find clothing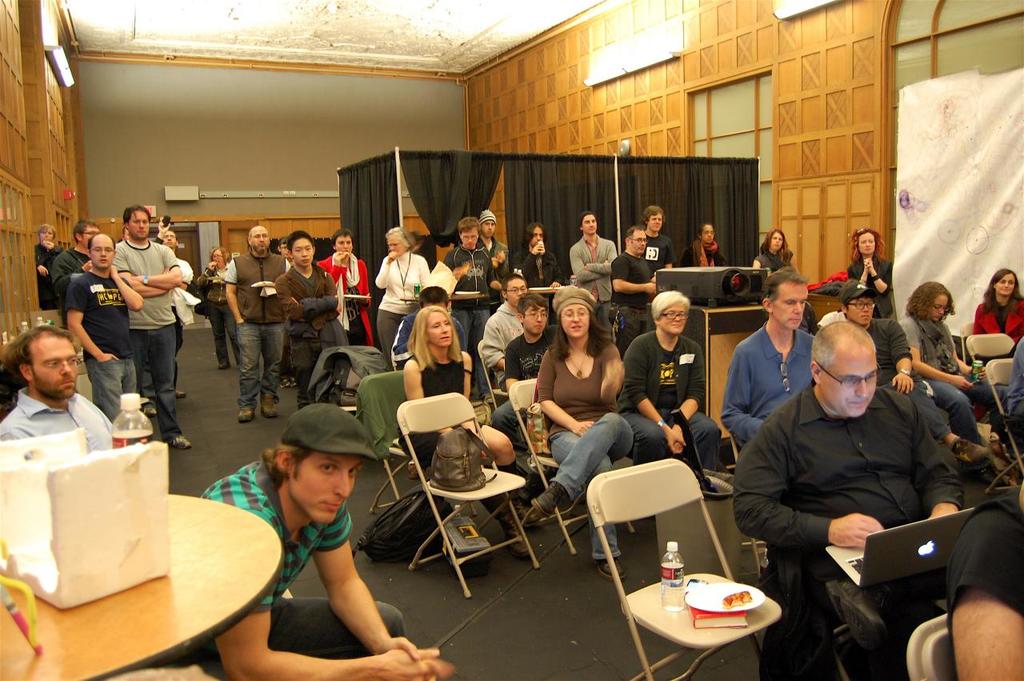
x1=399, y1=348, x2=466, y2=475
